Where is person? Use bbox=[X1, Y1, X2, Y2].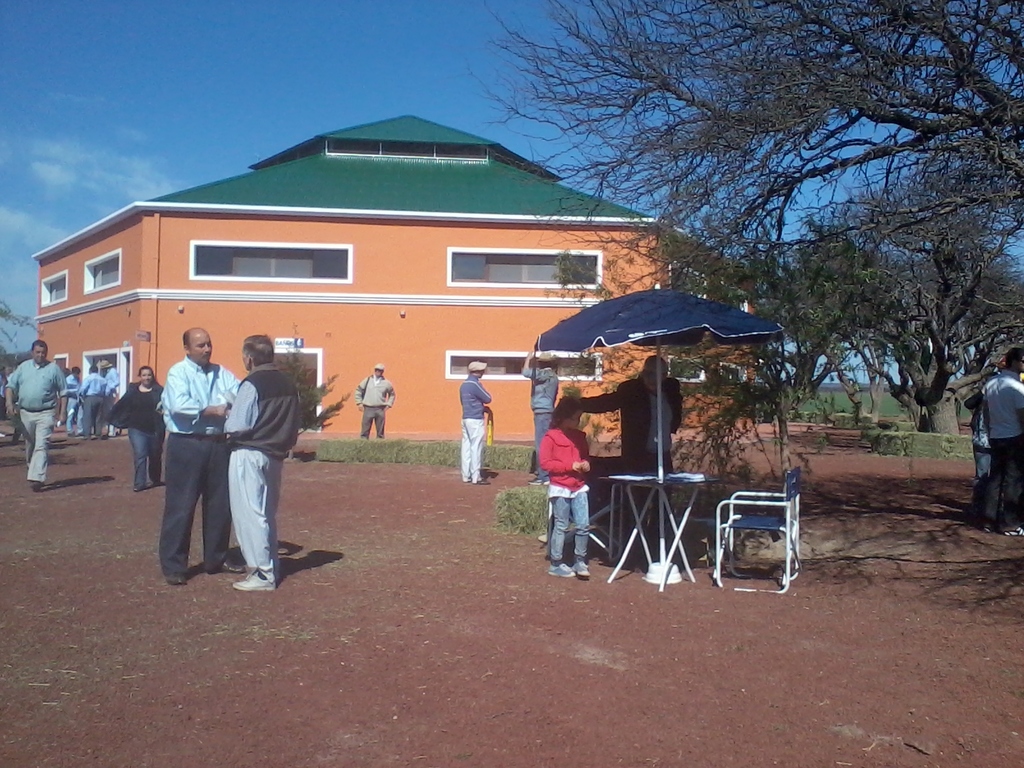
bbox=[523, 349, 559, 486].
